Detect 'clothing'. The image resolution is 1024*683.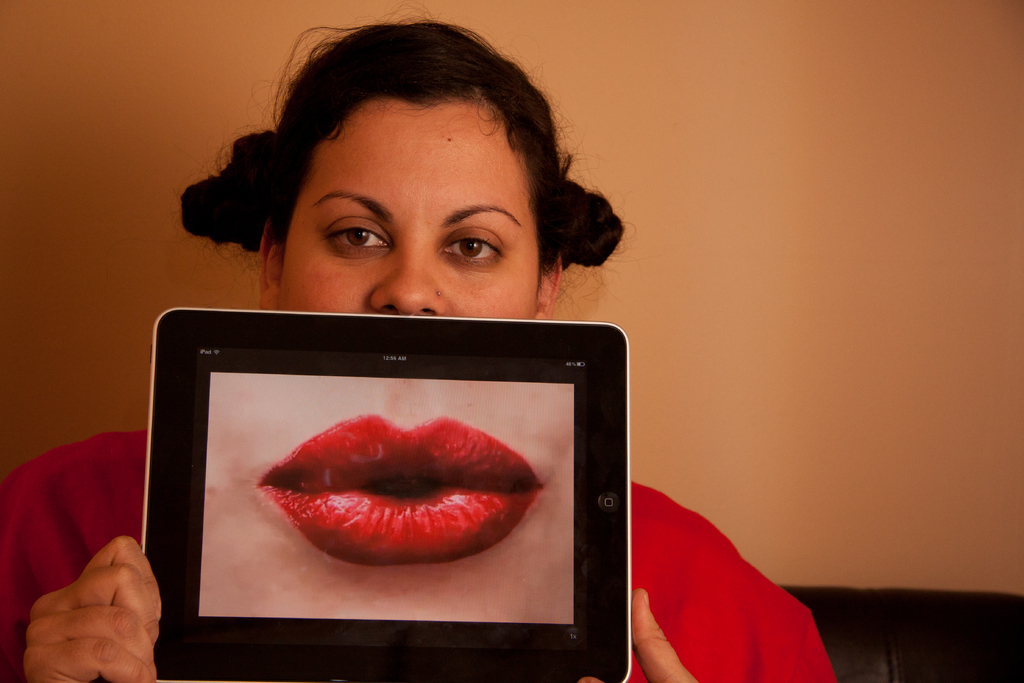
detection(0, 428, 838, 682).
